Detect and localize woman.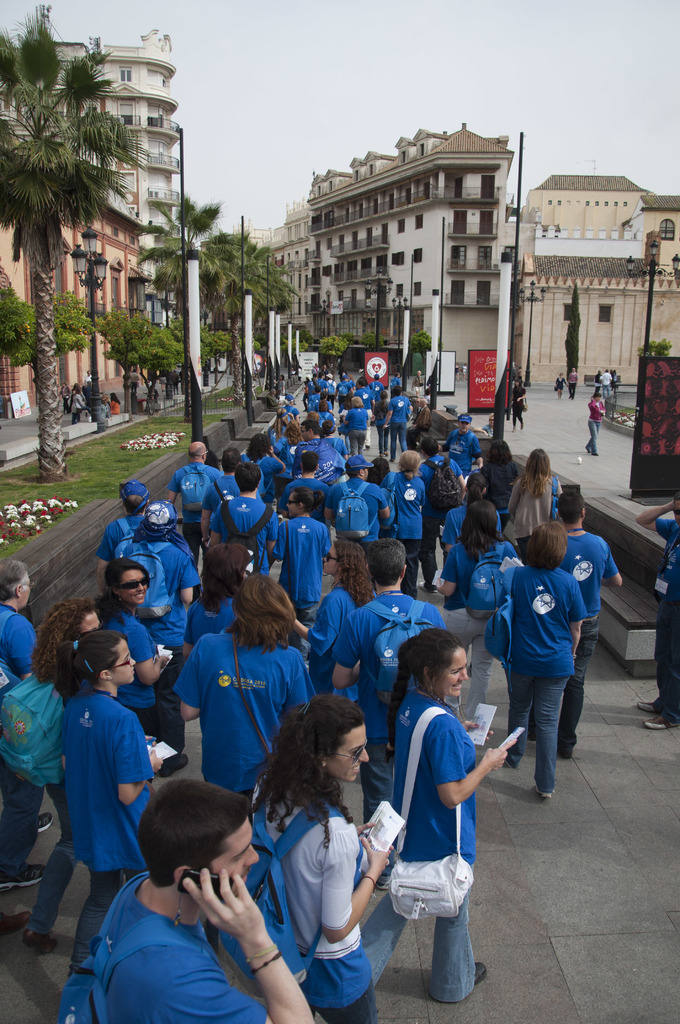
Localized at <bbox>96, 559, 166, 730</bbox>.
